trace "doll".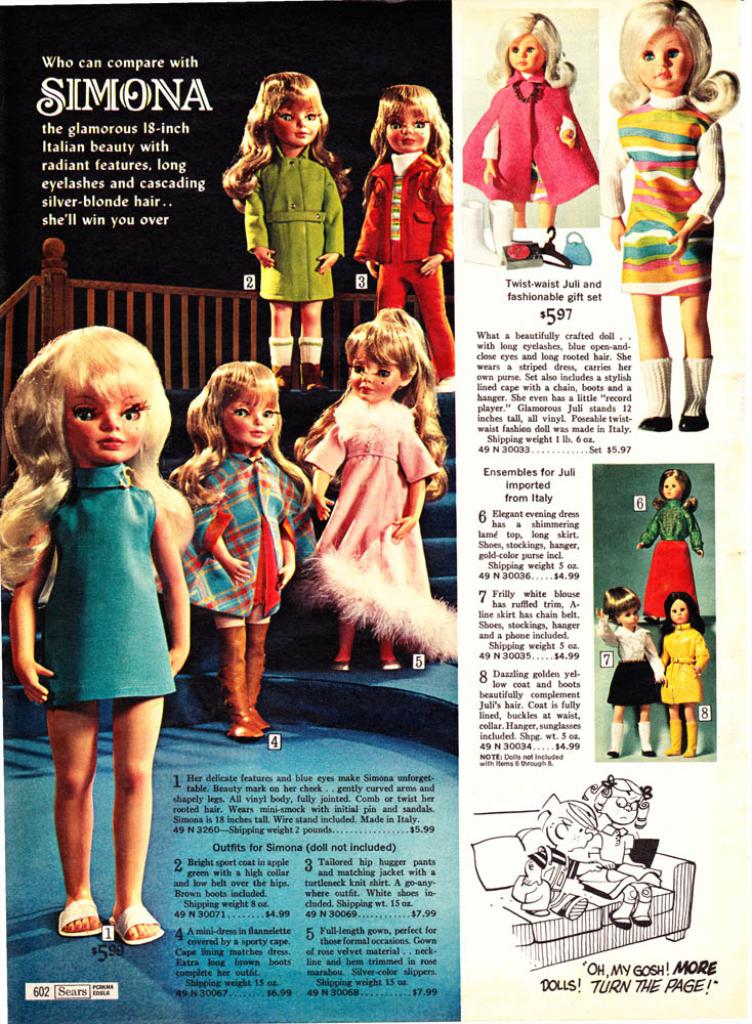
Traced to 595:583:670:752.
